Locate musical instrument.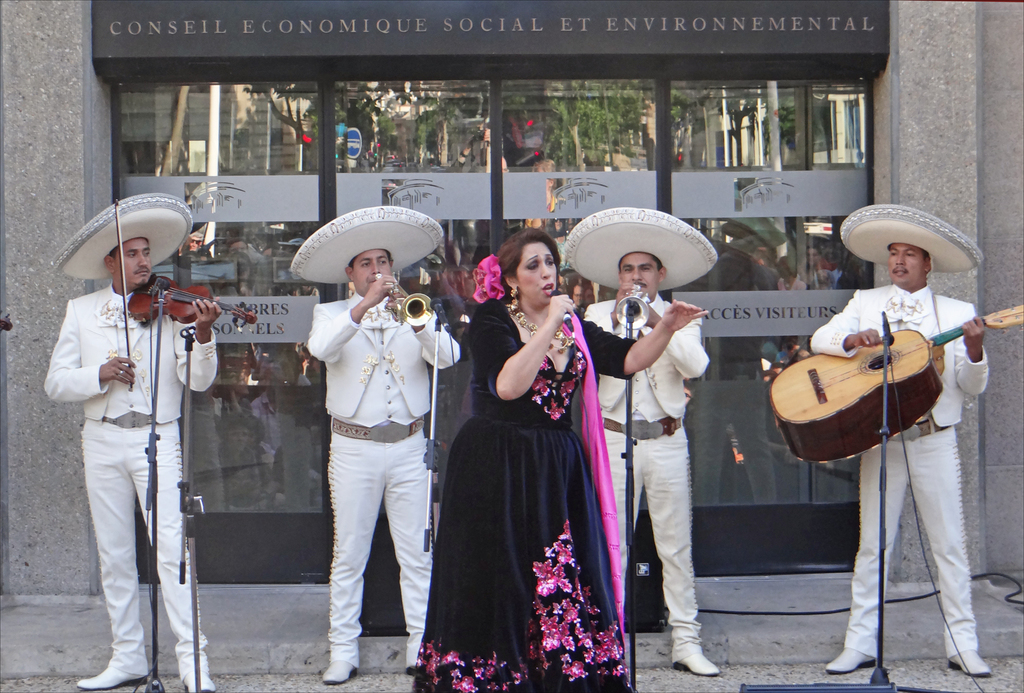
Bounding box: {"left": 106, "top": 195, "right": 260, "bottom": 392}.
